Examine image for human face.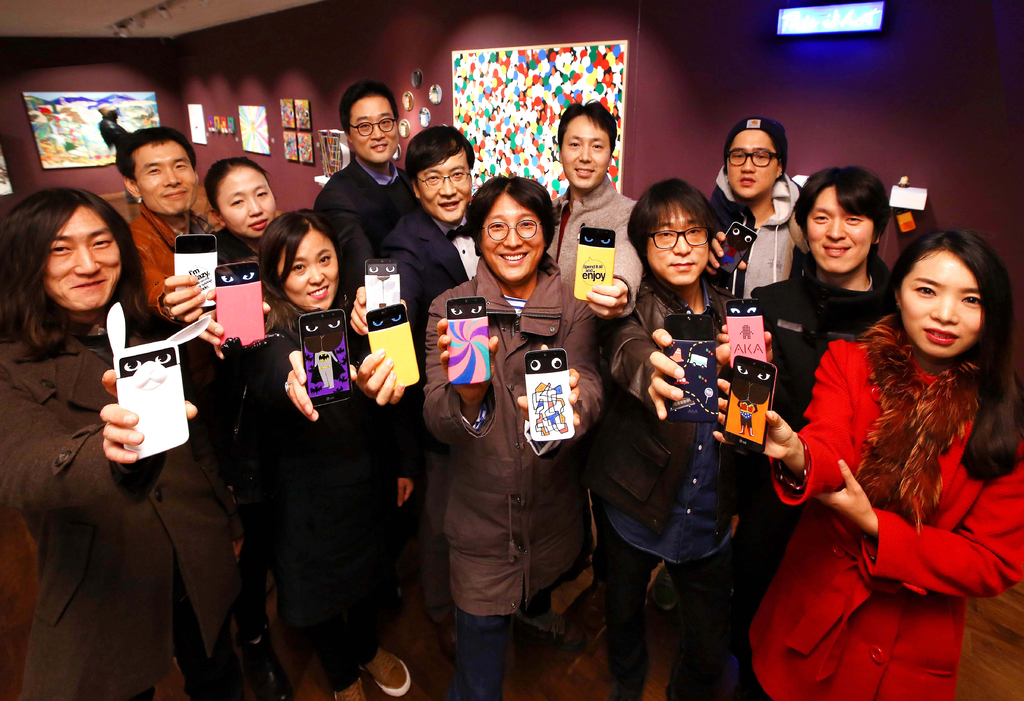
Examination result: select_region(218, 167, 277, 231).
